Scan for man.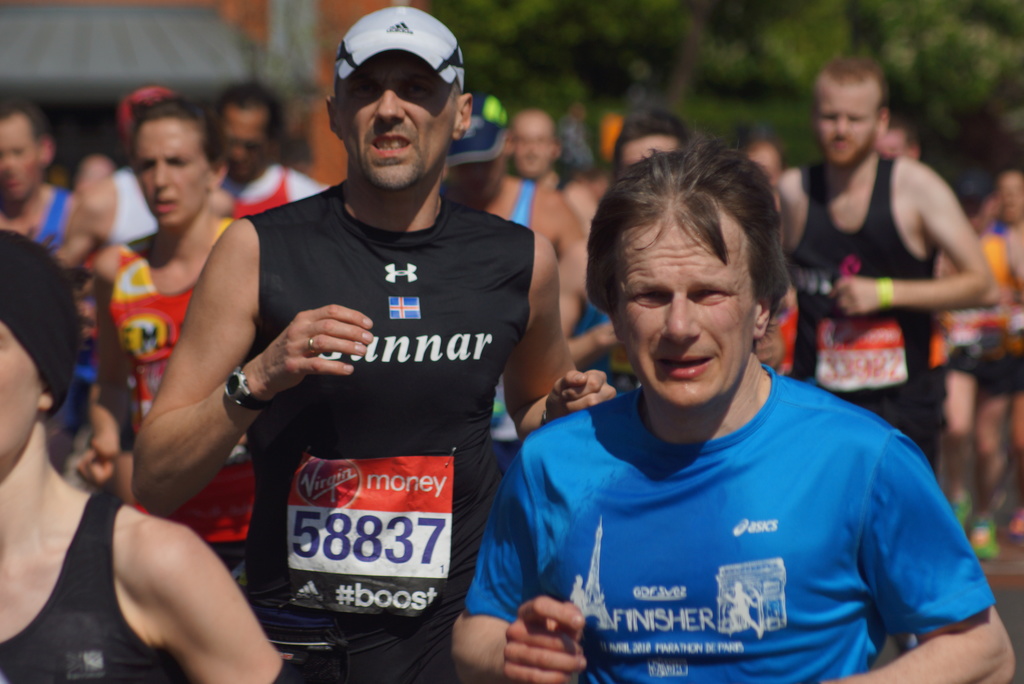
Scan result: 449:85:591:459.
